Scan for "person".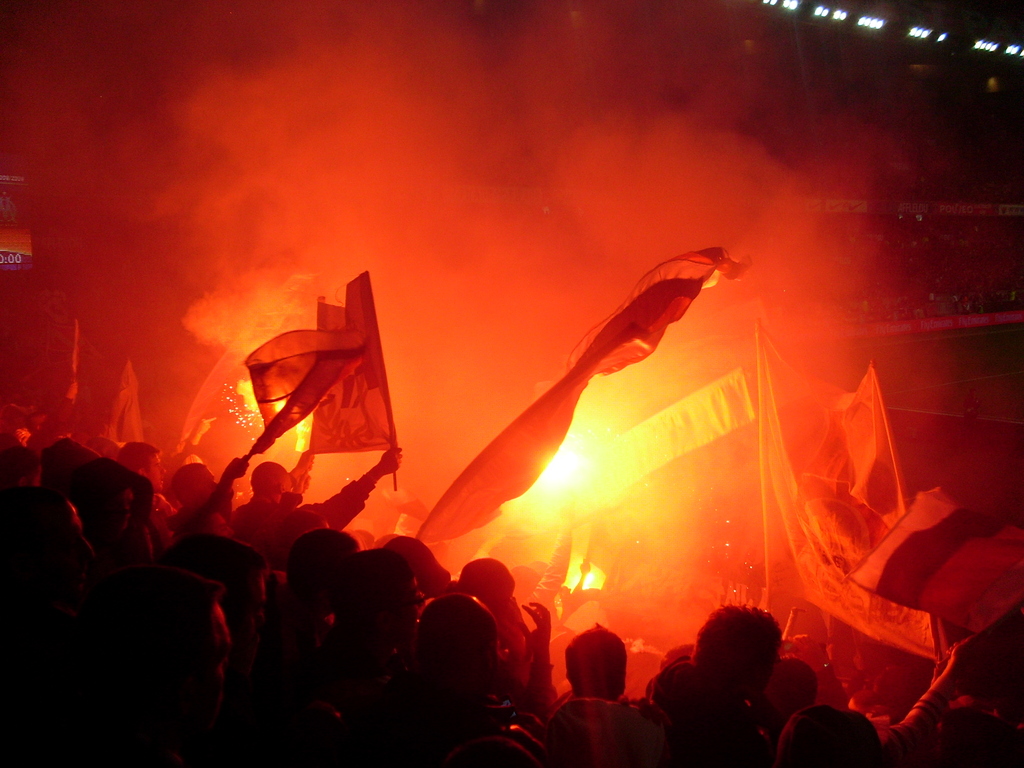
Scan result: <box>170,458,214,524</box>.
